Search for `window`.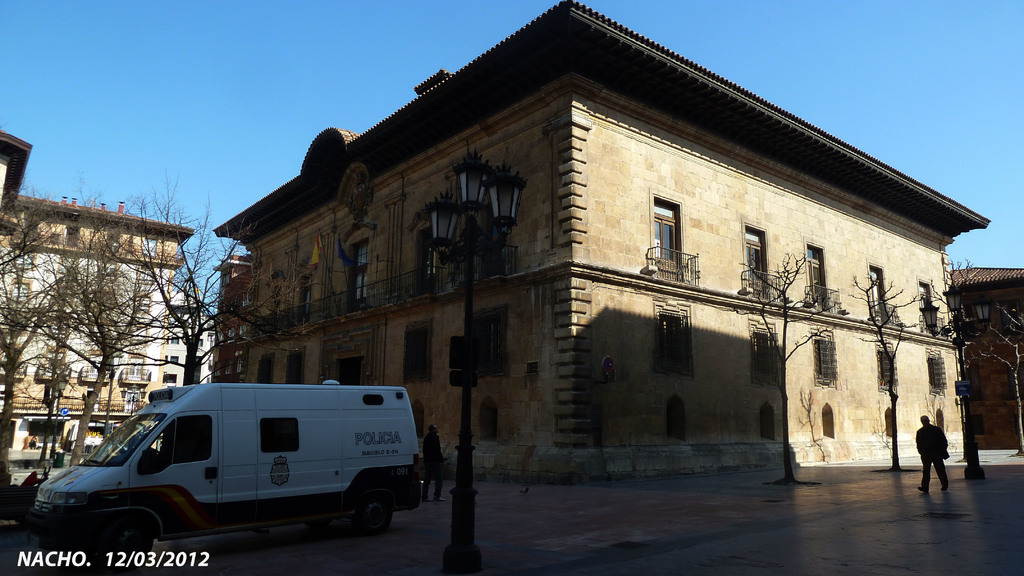
Found at BBox(813, 342, 836, 377).
